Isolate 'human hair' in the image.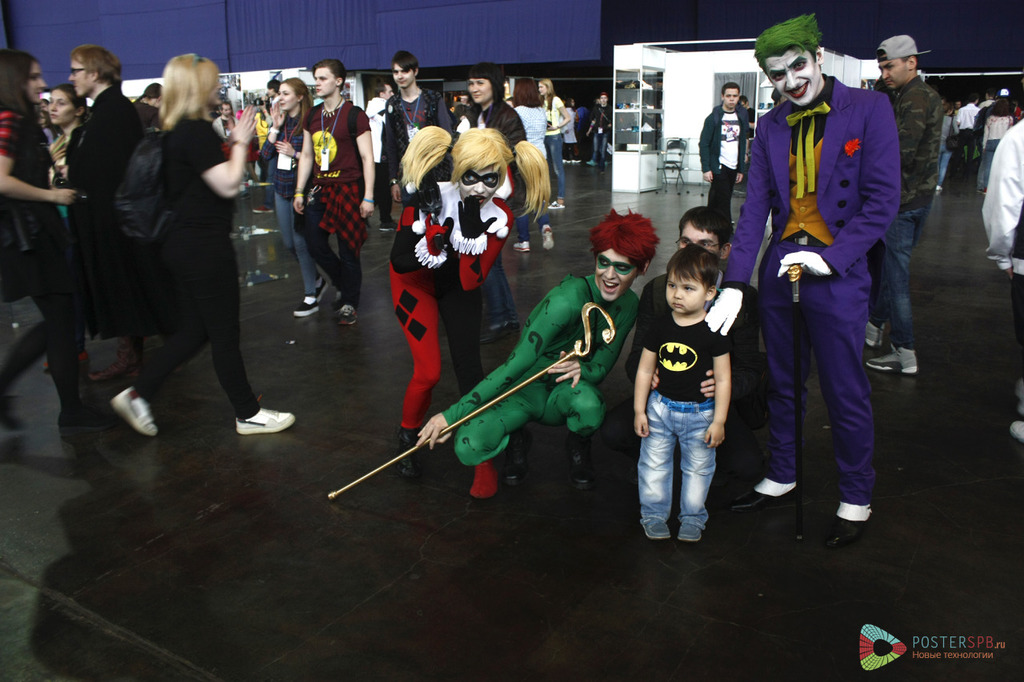
Isolated region: [x1=269, y1=79, x2=279, y2=92].
